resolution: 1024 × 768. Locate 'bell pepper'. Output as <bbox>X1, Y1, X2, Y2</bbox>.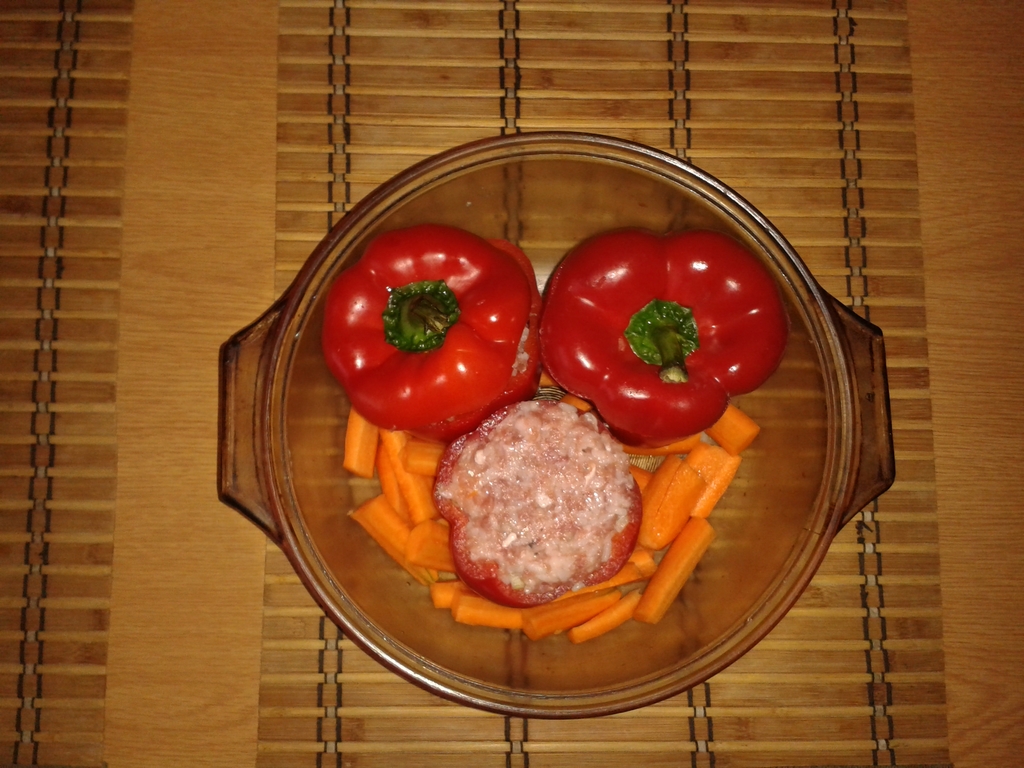
<bbox>539, 225, 796, 451</bbox>.
